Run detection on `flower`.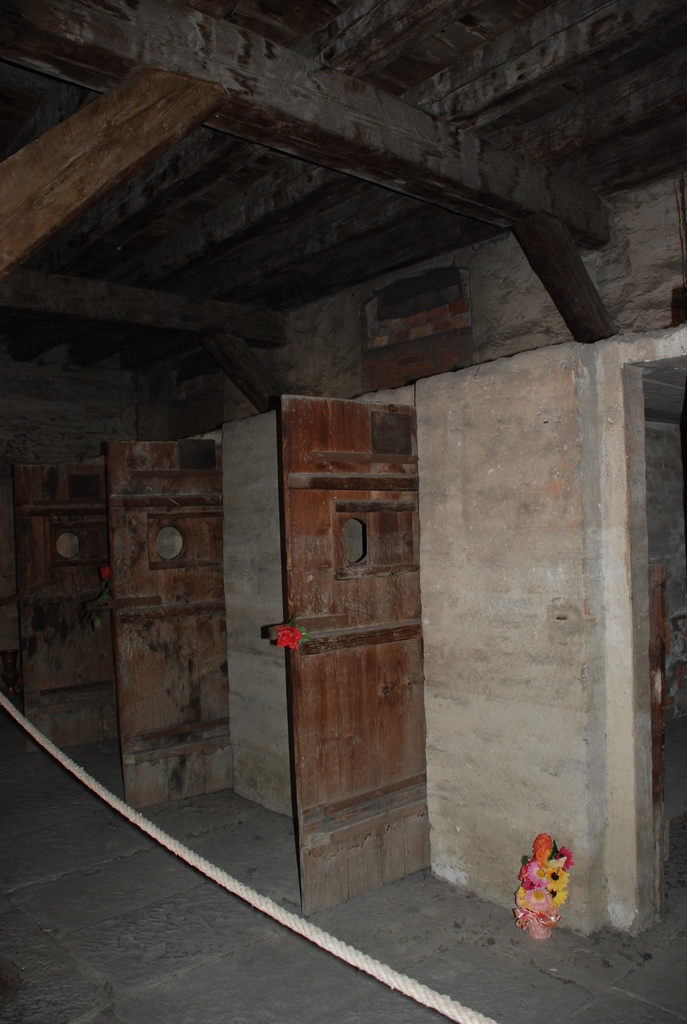
Result: bbox(277, 622, 310, 646).
